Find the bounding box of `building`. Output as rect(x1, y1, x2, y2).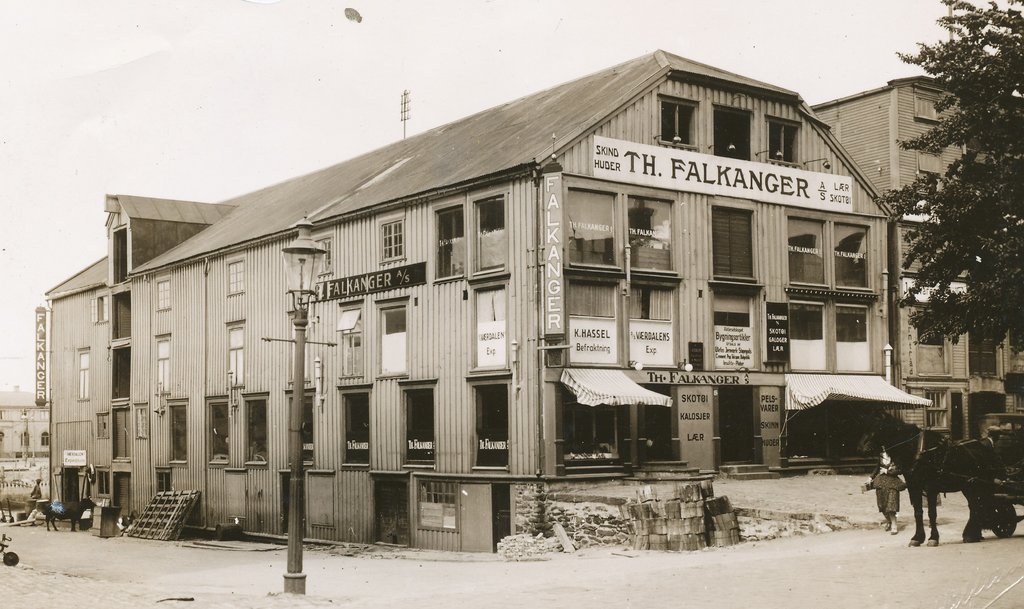
rect(0, 387, 43, 512).
